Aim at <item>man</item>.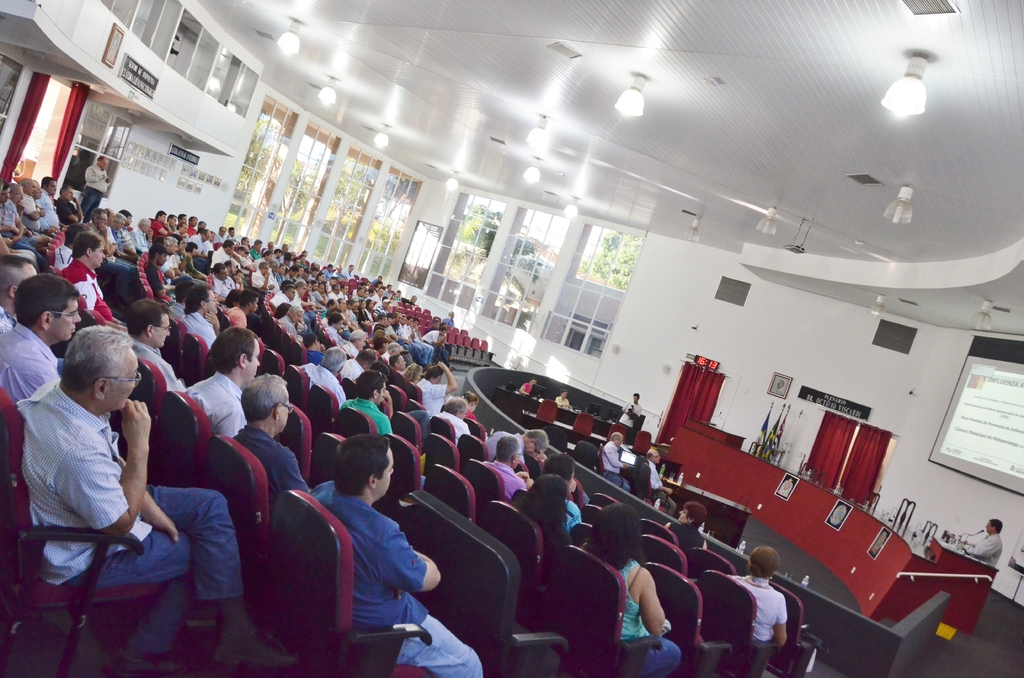
Aimed at pyautogui.locateOnScreen(83, 147, 113, 223).
